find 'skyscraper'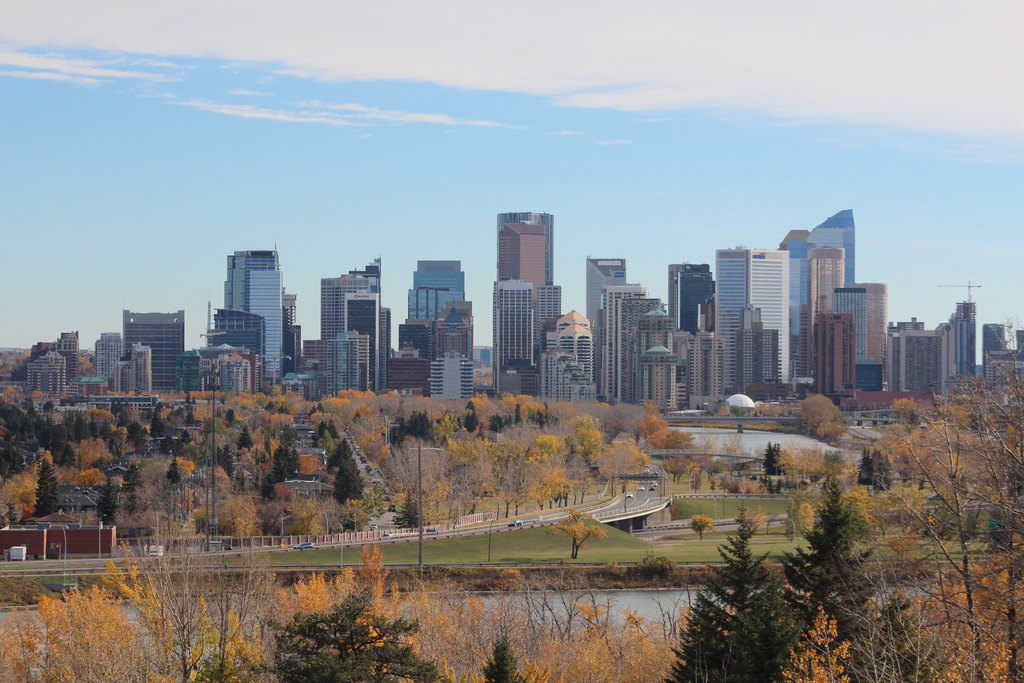
<bbox>852, 272, 886, 389</bbox>
